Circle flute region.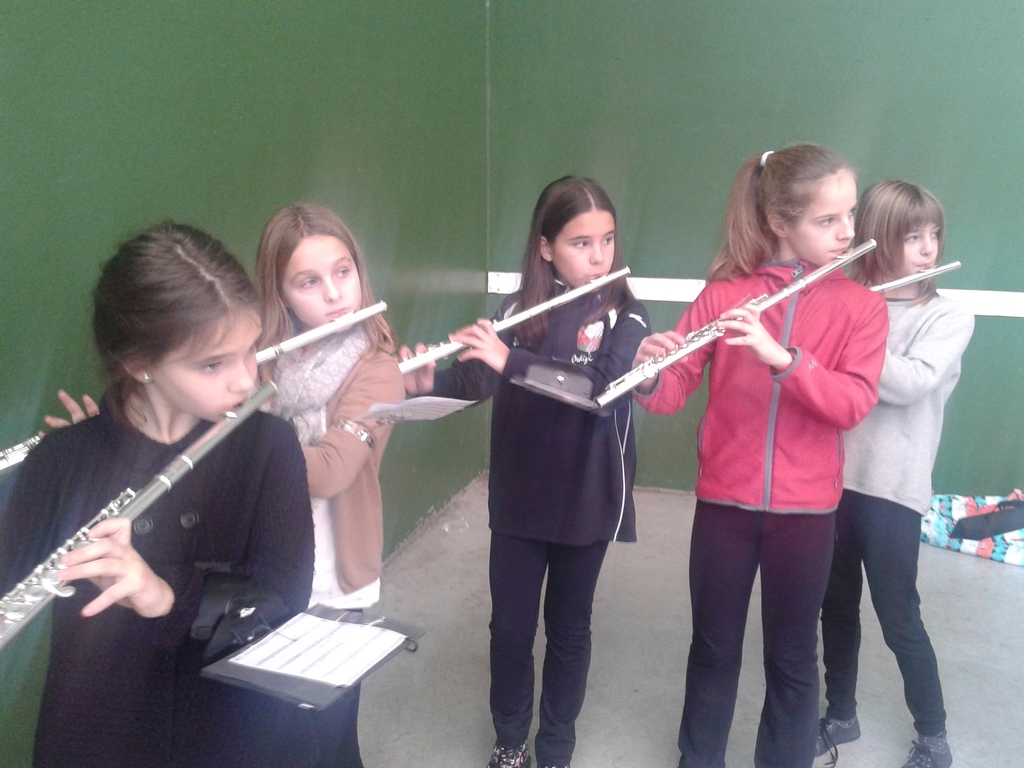
Region: bbox=[0, 298, 387, 467].
